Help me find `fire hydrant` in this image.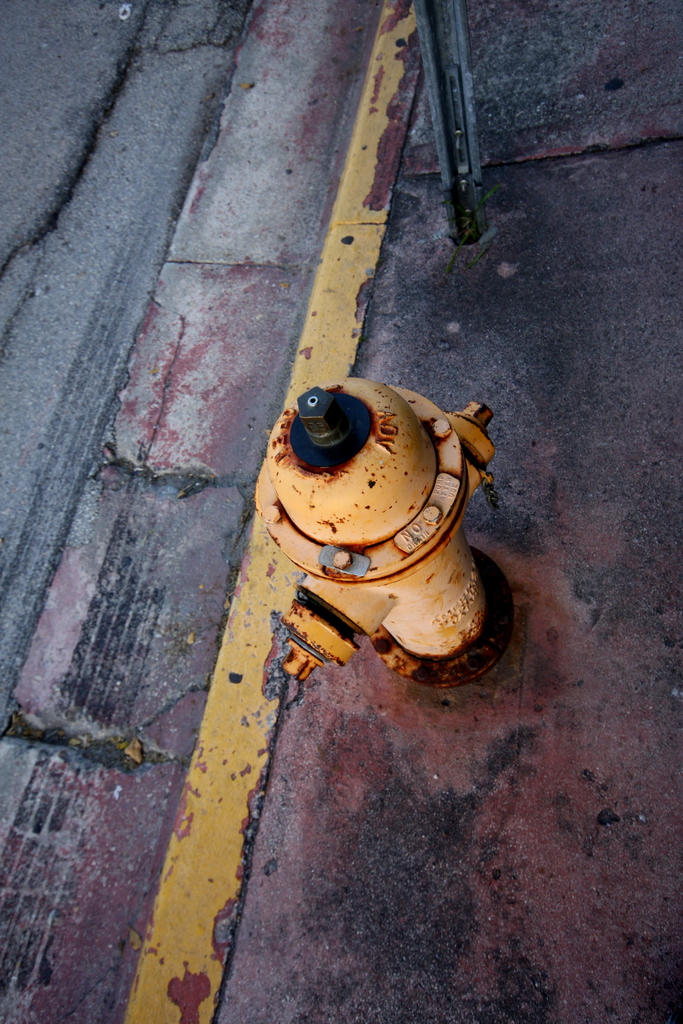
Found it: box=[258, 379, 519, 684].
